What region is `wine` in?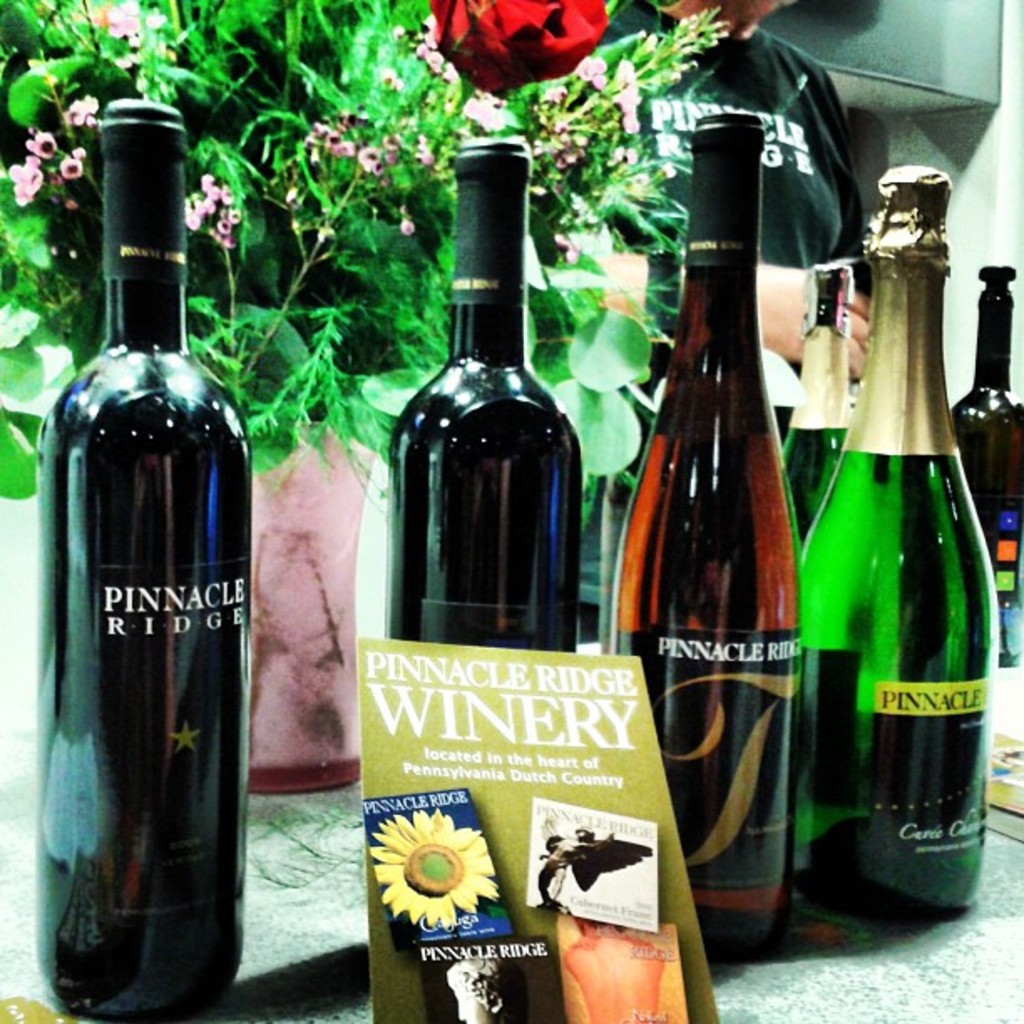
<bbox>616, 114, 801, 962</bbox>.
